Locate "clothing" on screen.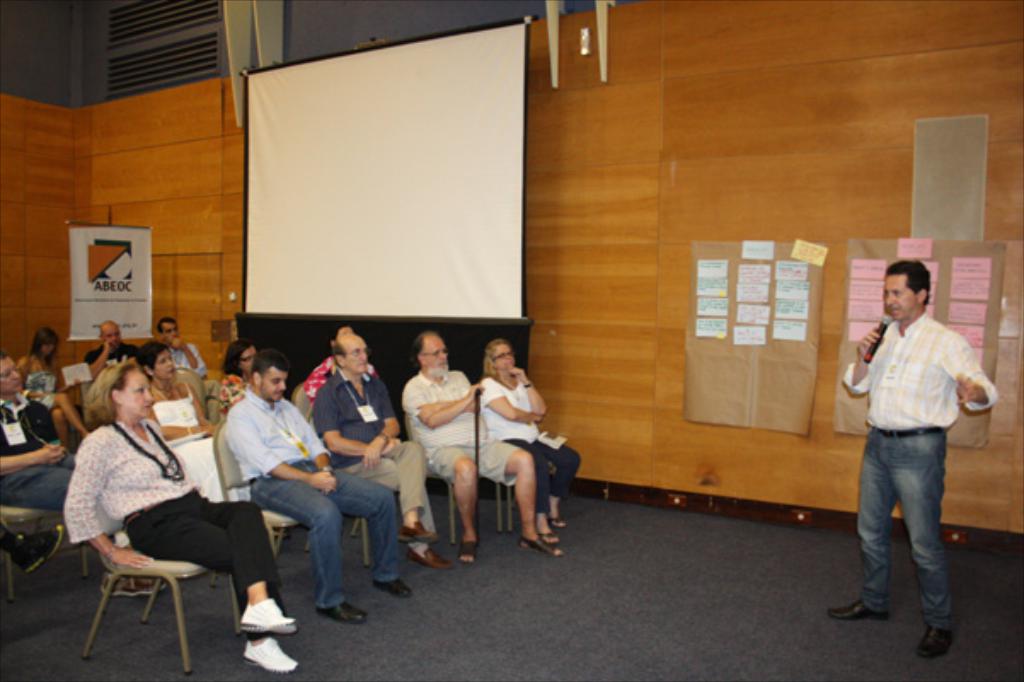
On screen at pyautogui.locateOnScreen(56, 413, 182, 544).
